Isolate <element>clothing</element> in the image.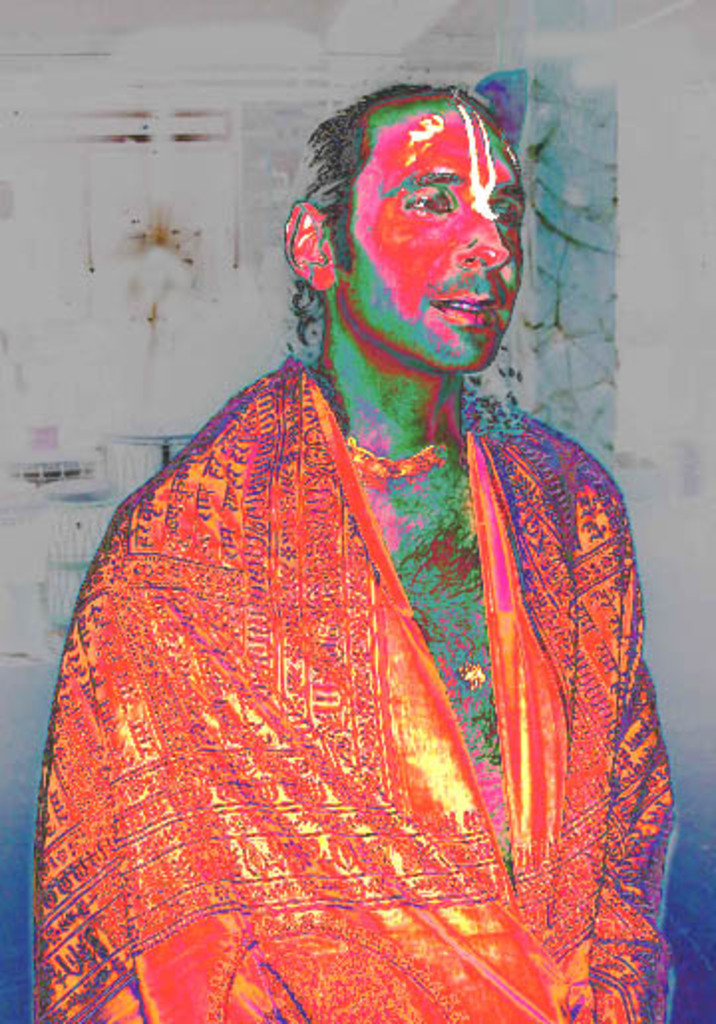
Isolated region: Rect(20, 231, 688, 1018).
